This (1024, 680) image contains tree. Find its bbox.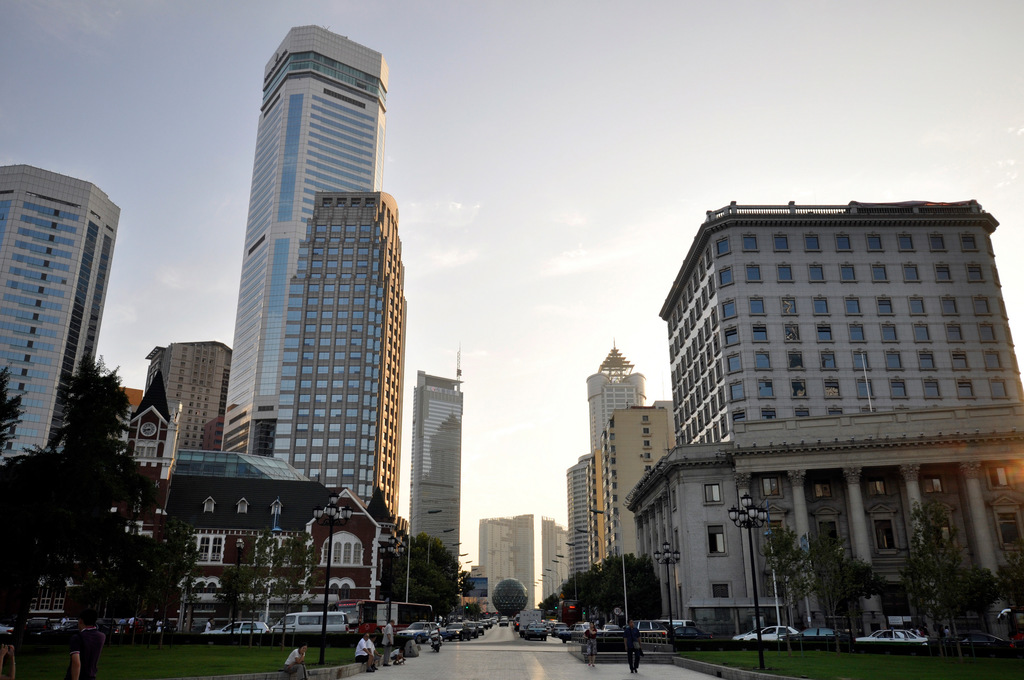
(368, 537, 461, 616).
